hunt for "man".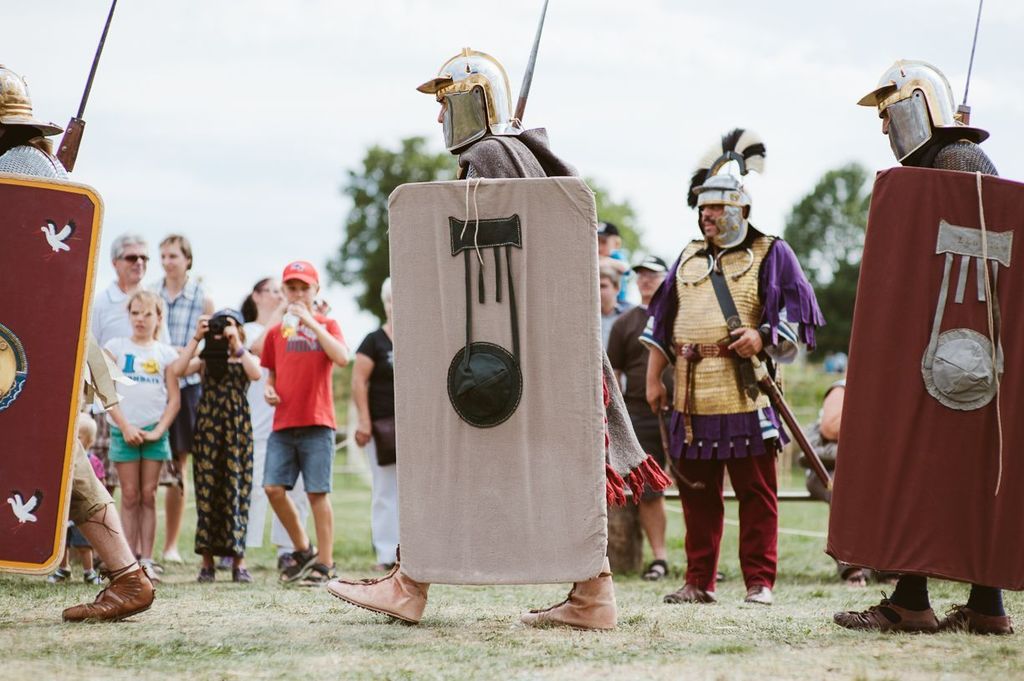
Hunted down at l=89, t=229, r=181, b=562.
